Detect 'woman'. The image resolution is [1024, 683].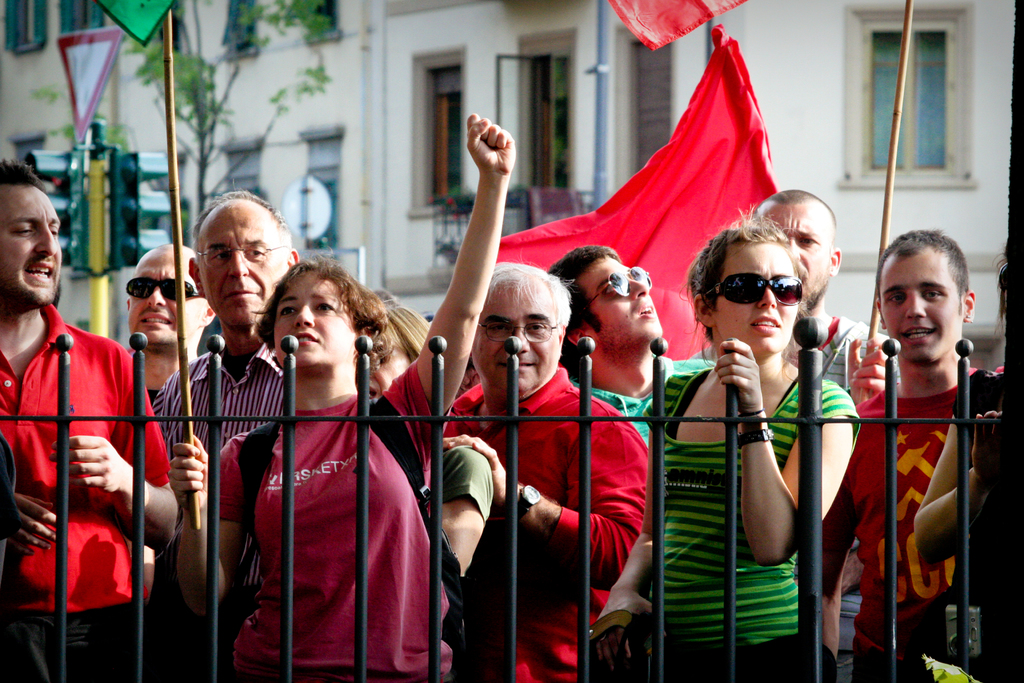
left=177, top=106, right=495, bottom=682.
